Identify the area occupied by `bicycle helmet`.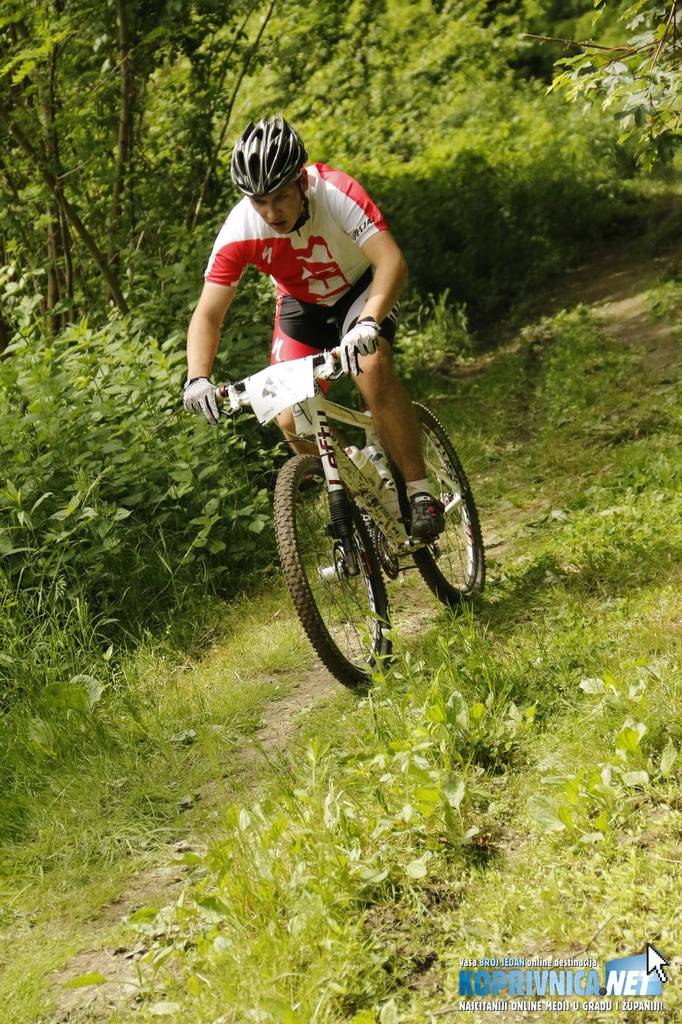
Area: <box>228,108,307,195</box>.
